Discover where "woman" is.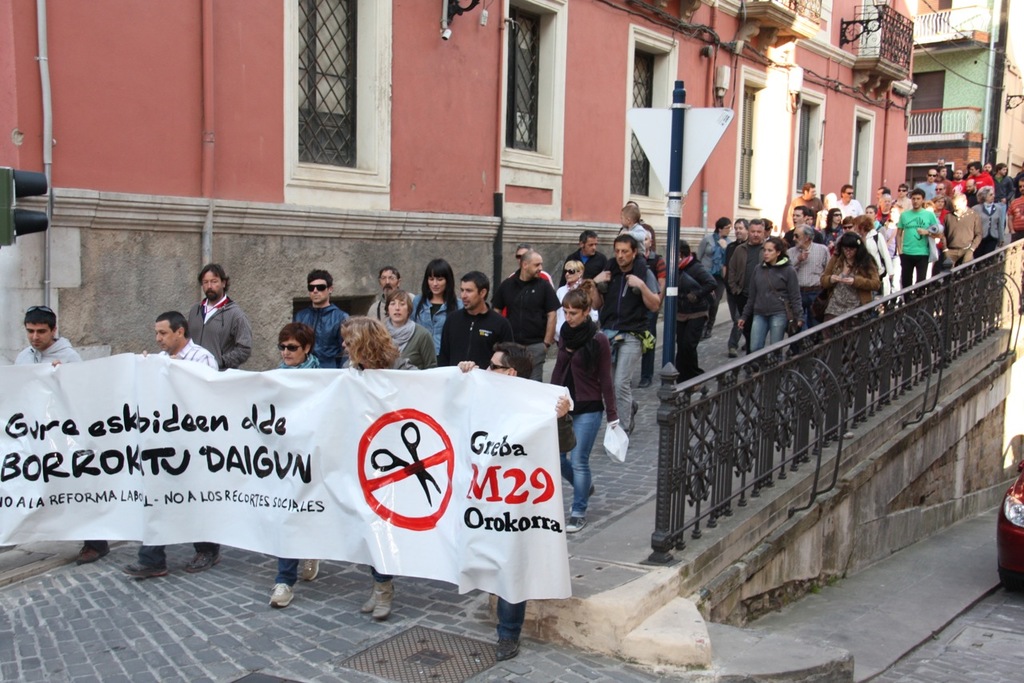
Discovered at 269/322/326/609.
